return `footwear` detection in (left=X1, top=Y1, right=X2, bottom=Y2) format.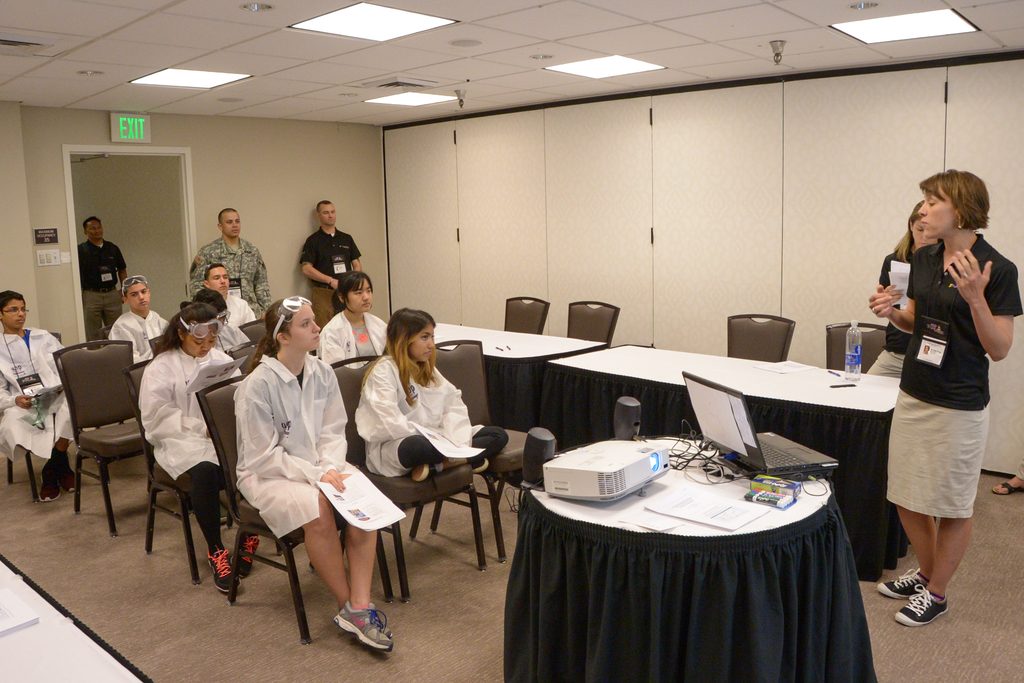
(left=38, top=467, right=60, bottom=505).
